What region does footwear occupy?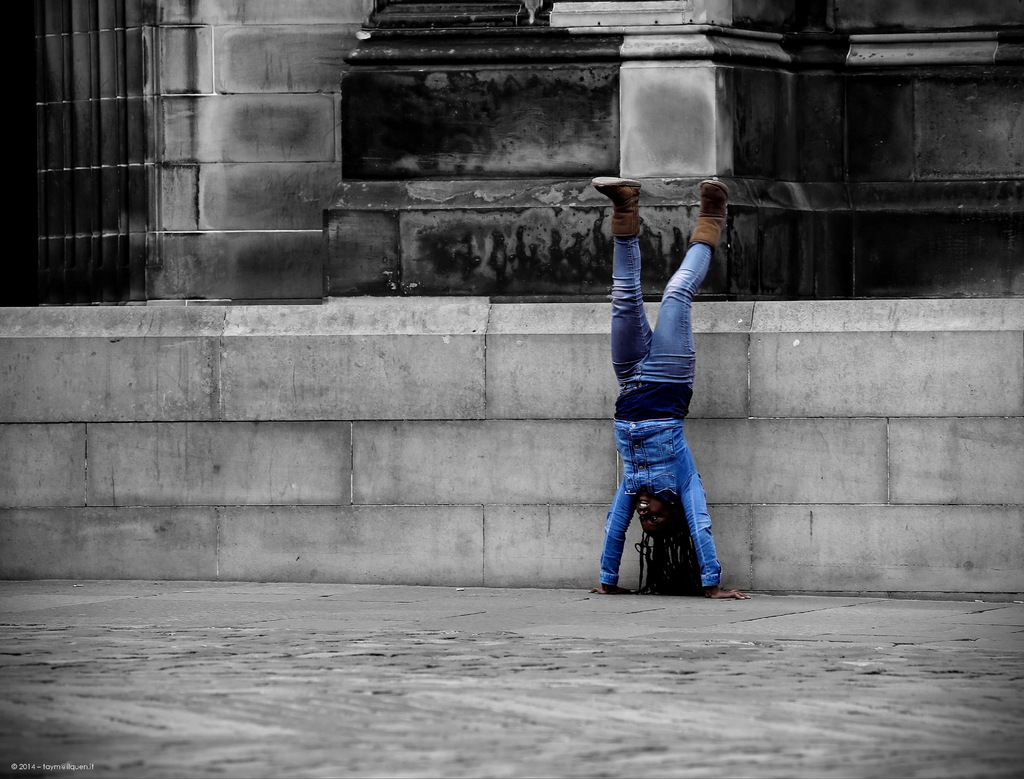
left=591, top=179, right=637, bottom=239.
